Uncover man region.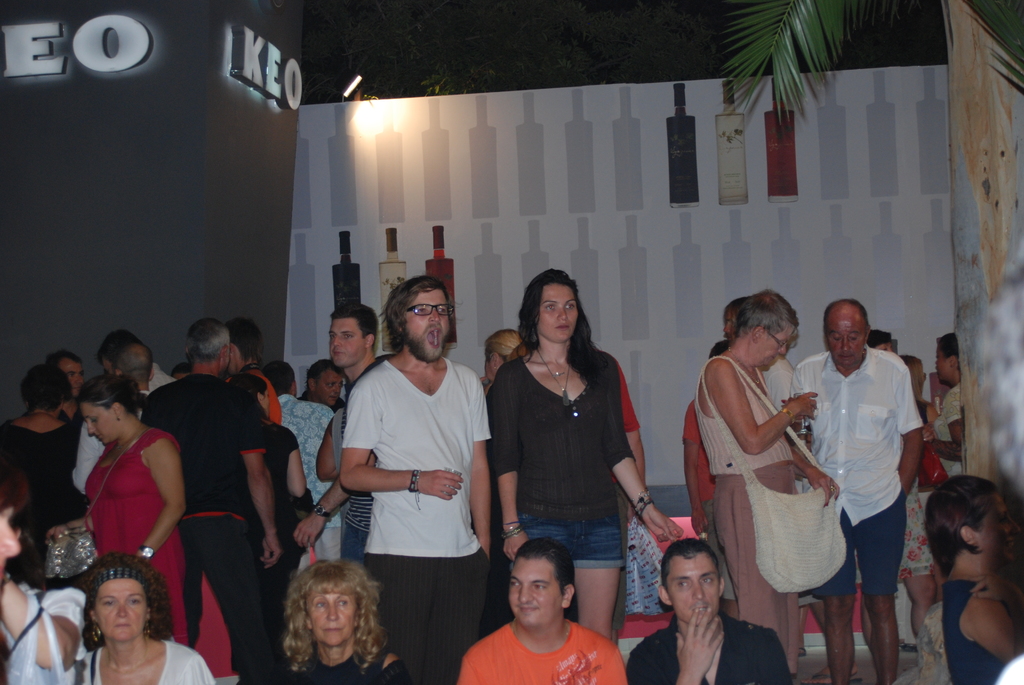
Uncovered: region(676, 340, 726, 542).
